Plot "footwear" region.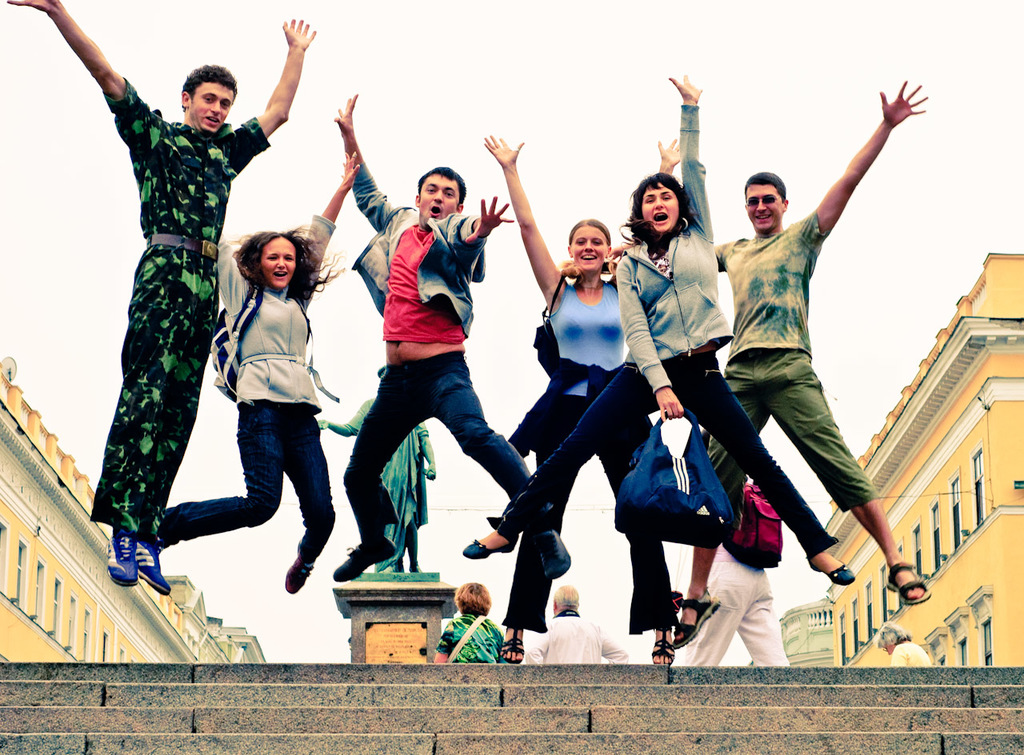
Plotted at (806,558,856,586).
